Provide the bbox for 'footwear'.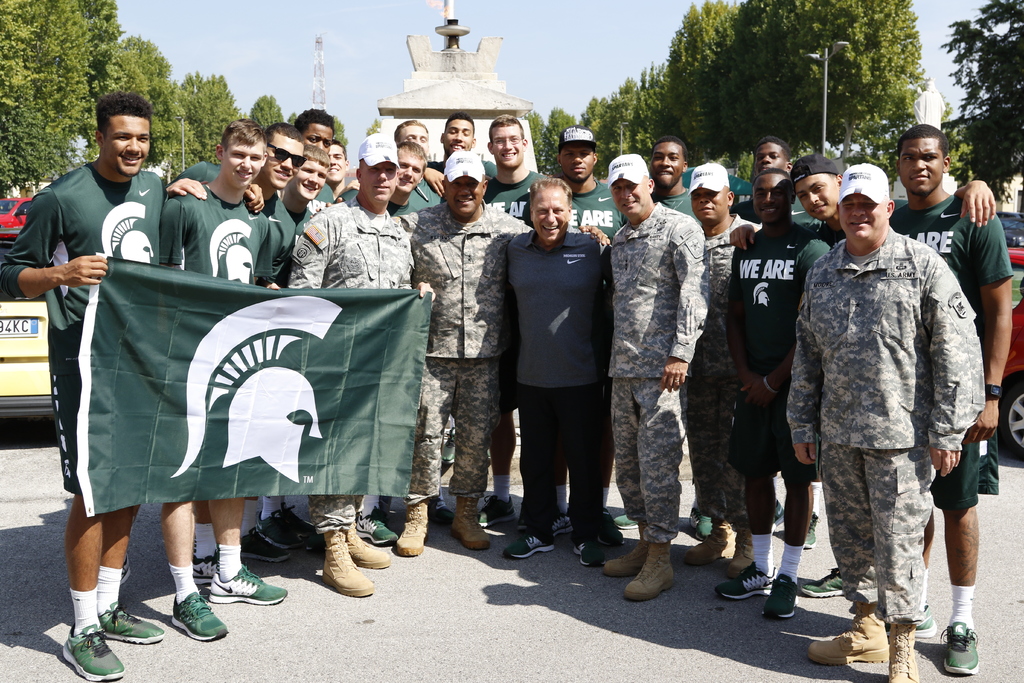
<region>550, 509, 572, 538</region>.
